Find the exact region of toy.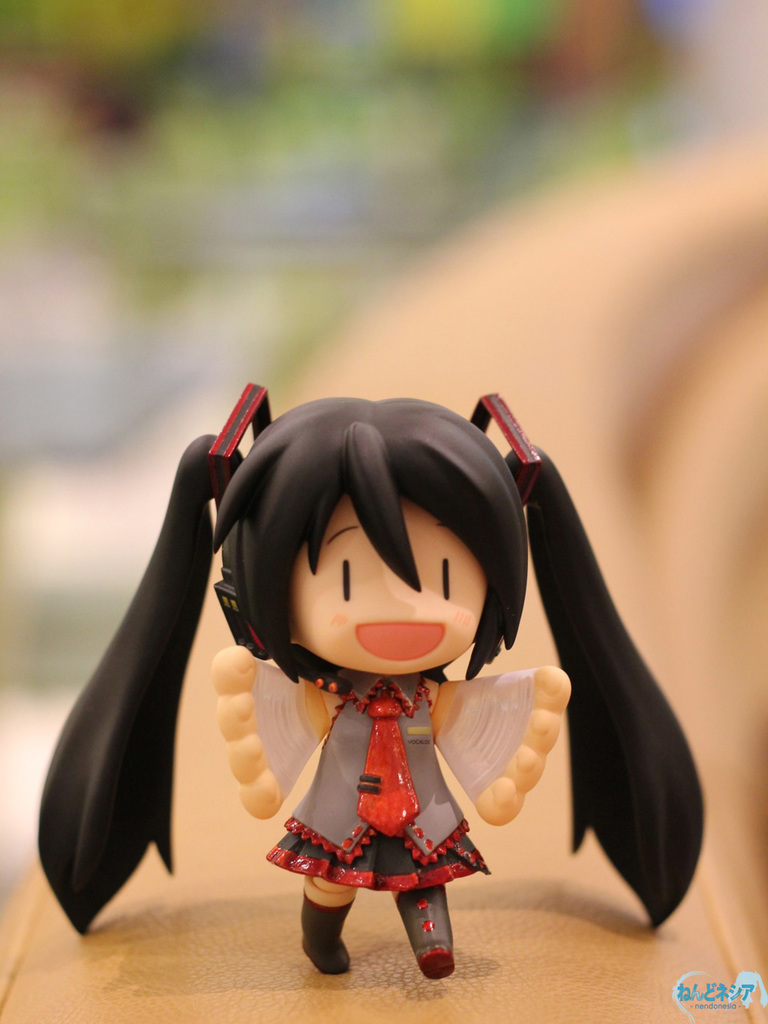
Exact region: 65 410 662 955.
